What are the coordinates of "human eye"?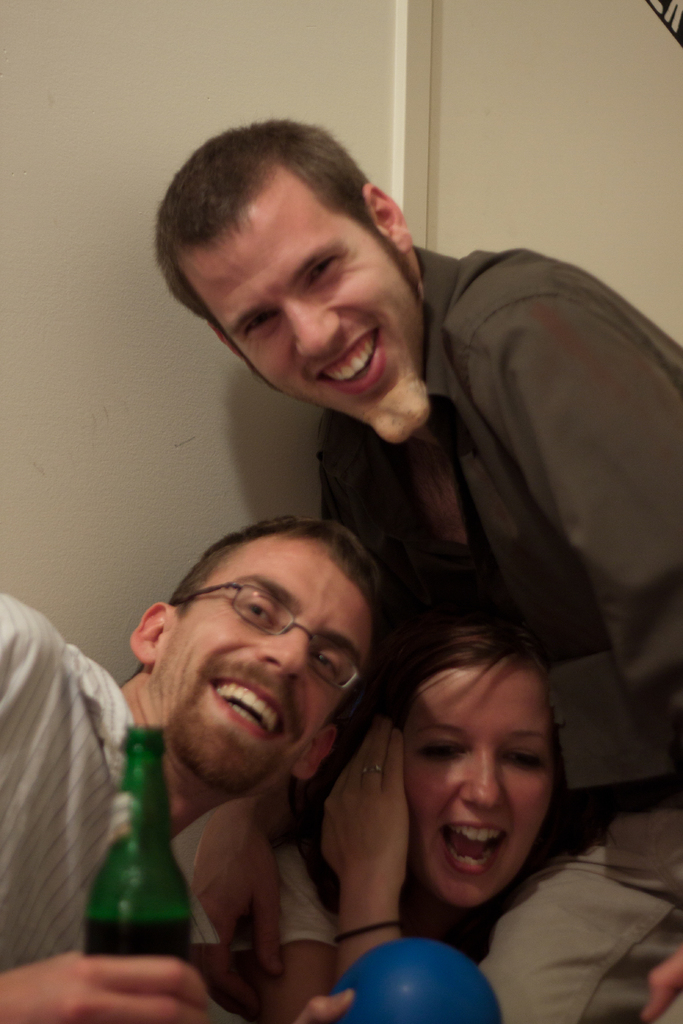
311:253:349:297.
